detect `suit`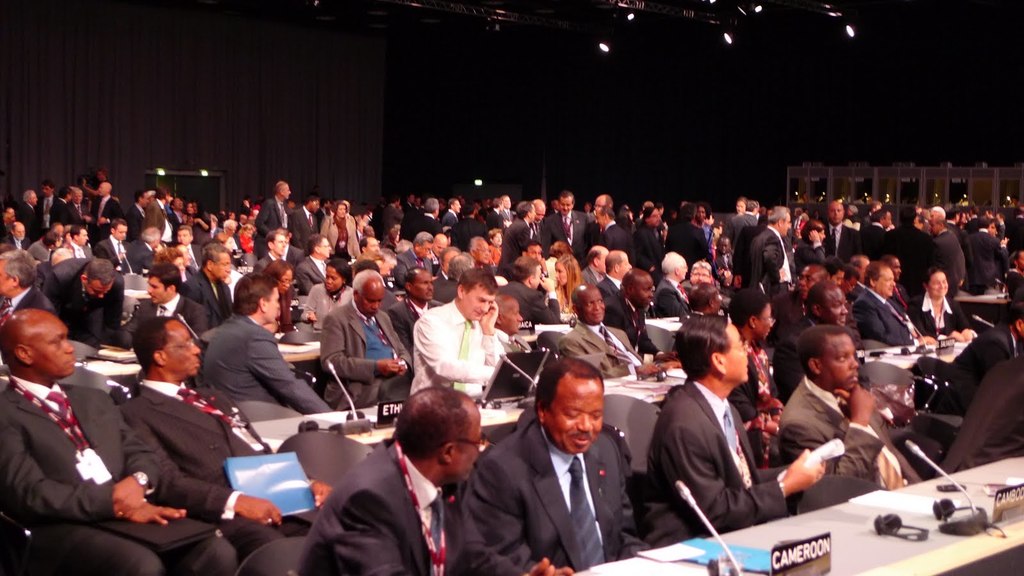
x1=825, y1=221, x2=863, y2=269
